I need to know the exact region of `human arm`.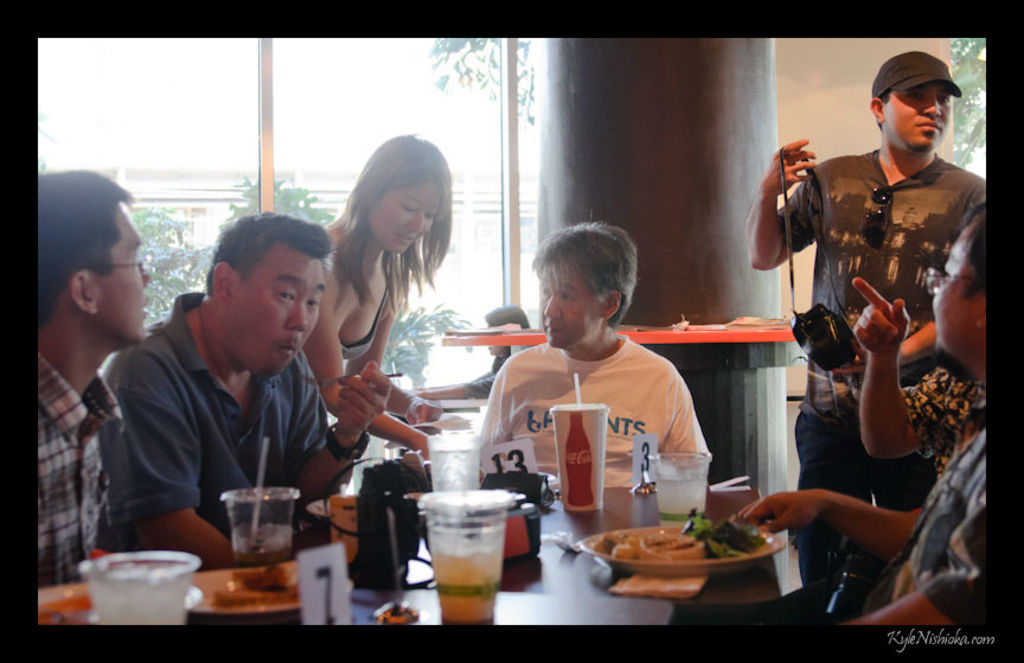
Region: (105,364,267,570).
